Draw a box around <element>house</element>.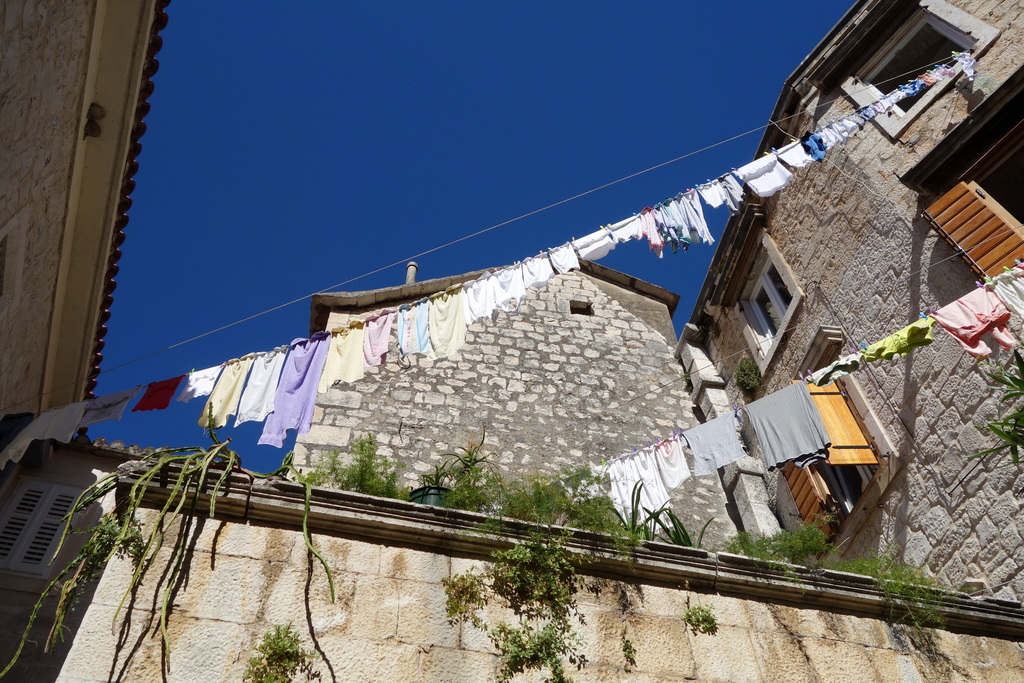
box(668, 1, 1023, 603).
